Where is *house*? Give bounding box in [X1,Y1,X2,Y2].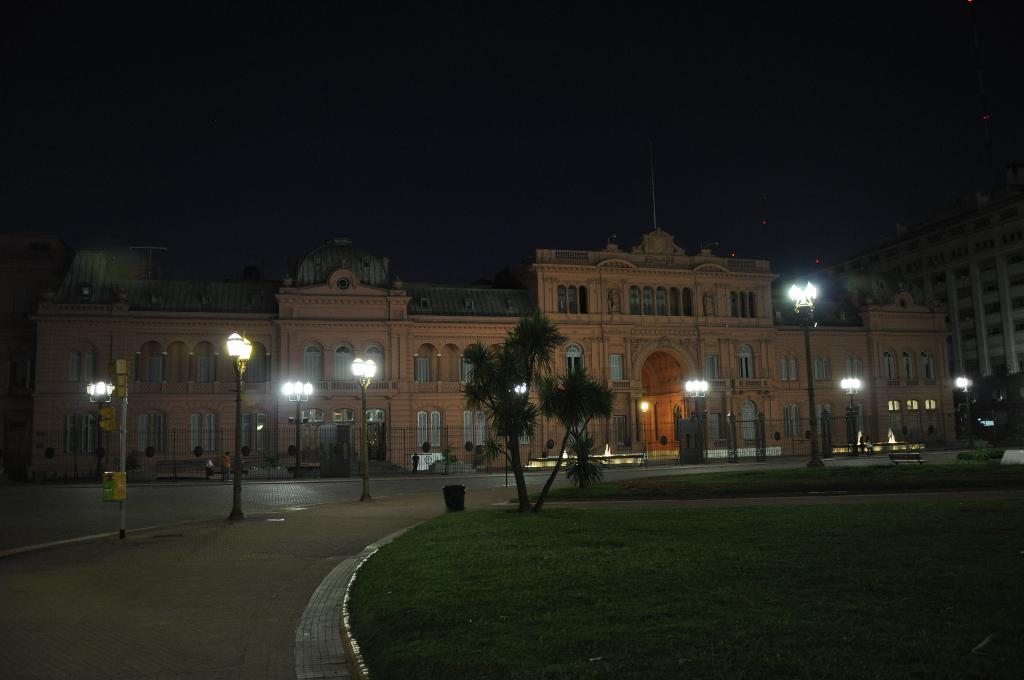
[4,219,965,488].
